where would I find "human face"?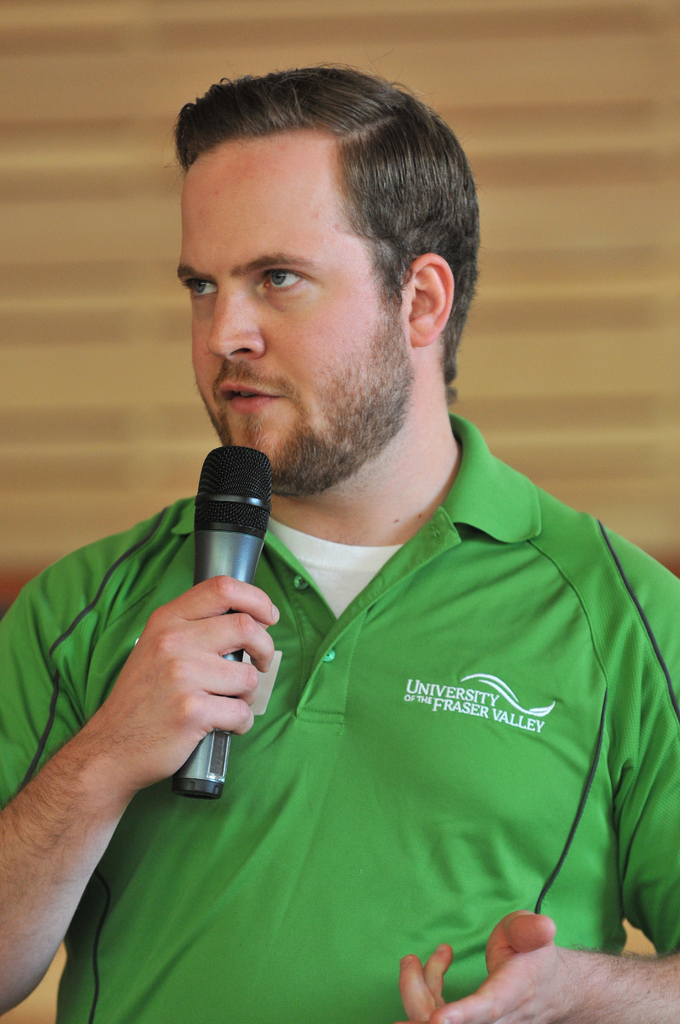
At 180, 132, 408, 494.
